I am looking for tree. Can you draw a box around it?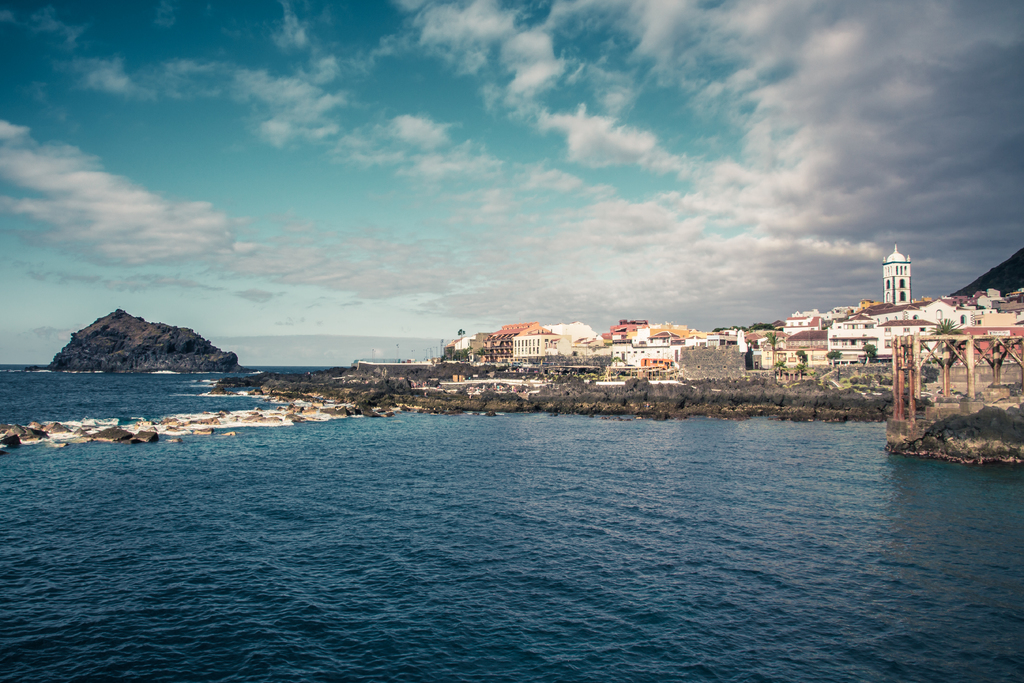
Sure, the bounding box is Rect(611, 356, 619, 370).
